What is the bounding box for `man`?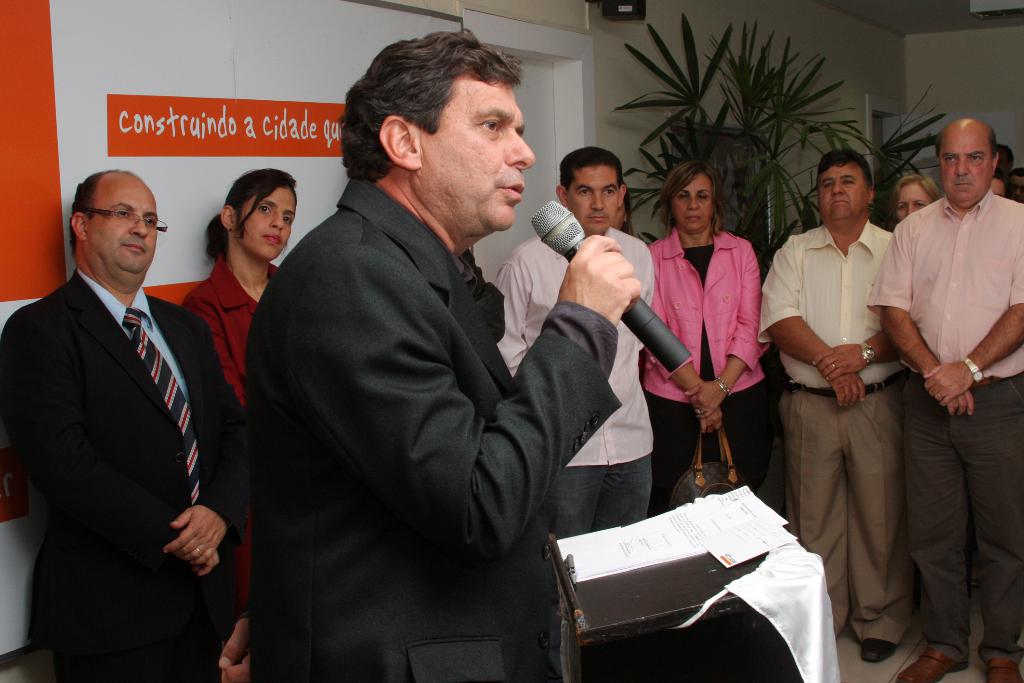
<region>860, 113, 1023, 682</region>.
